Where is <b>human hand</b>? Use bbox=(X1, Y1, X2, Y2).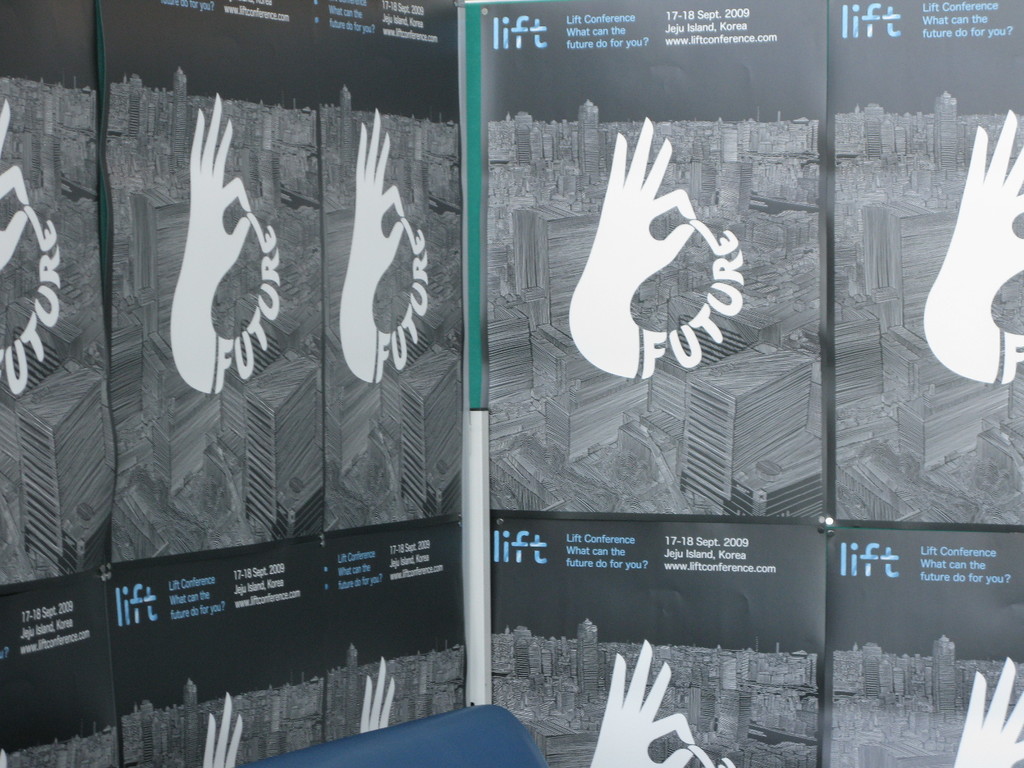
bbox=(604, 656, 685, 756).
